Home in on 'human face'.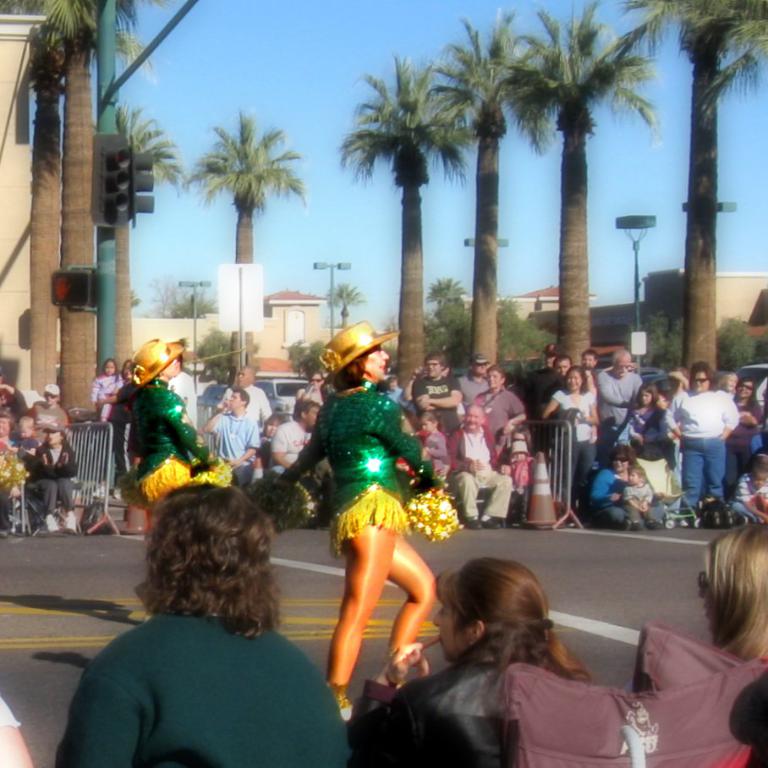
Homed in at select_region(692, 370, 710, 392).
